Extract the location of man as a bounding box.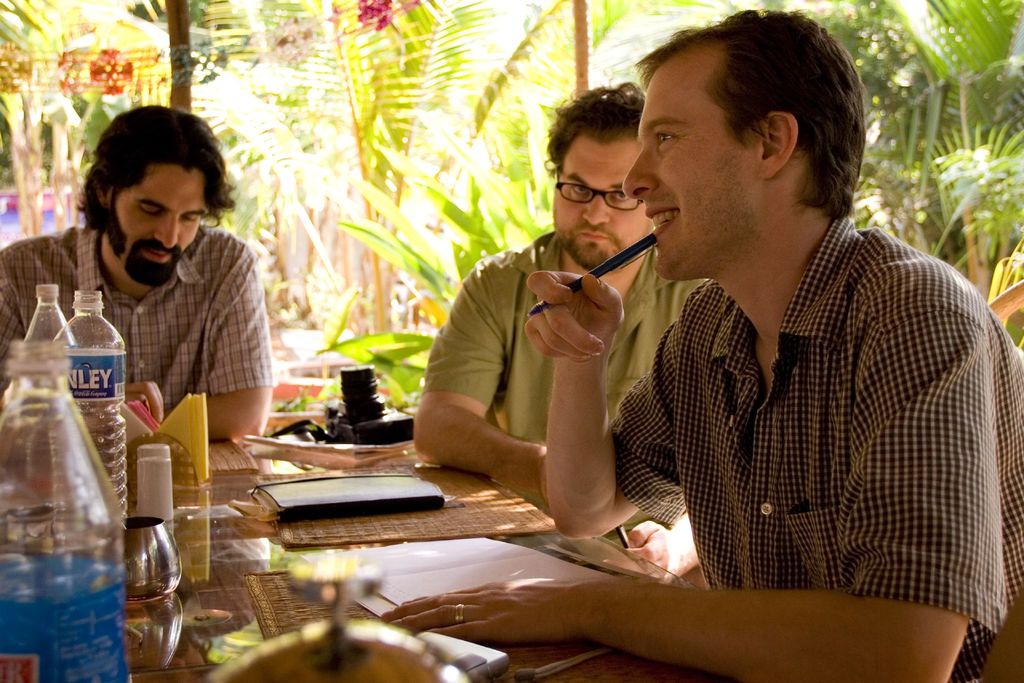
region(376, 9, 1023, 682).
